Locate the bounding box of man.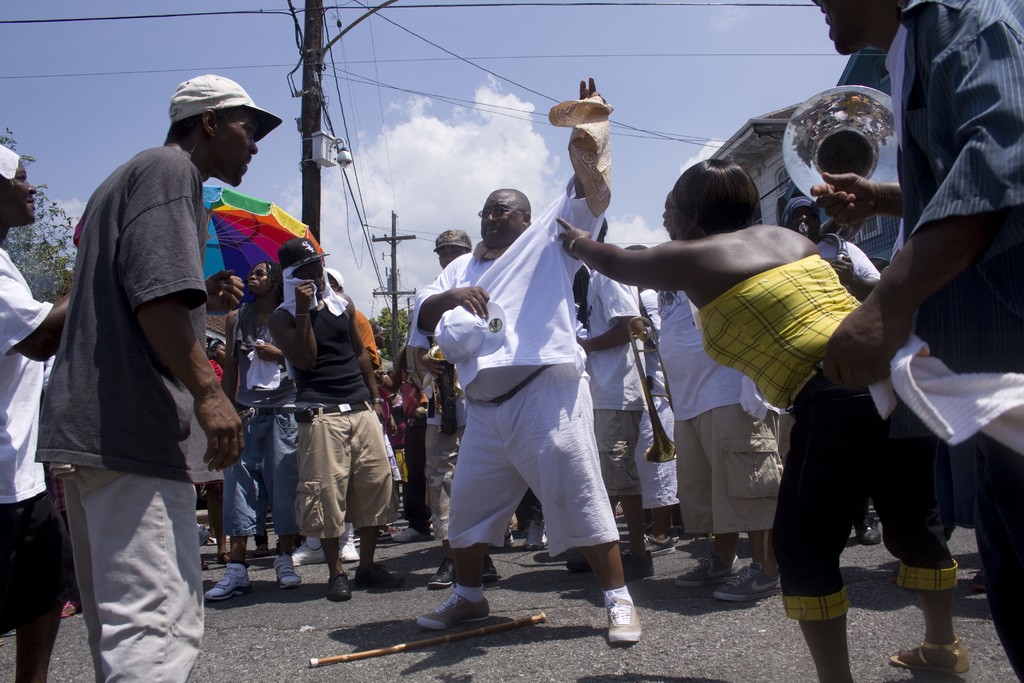
Bounding box: l=264, t=239, r=399, b=604.
